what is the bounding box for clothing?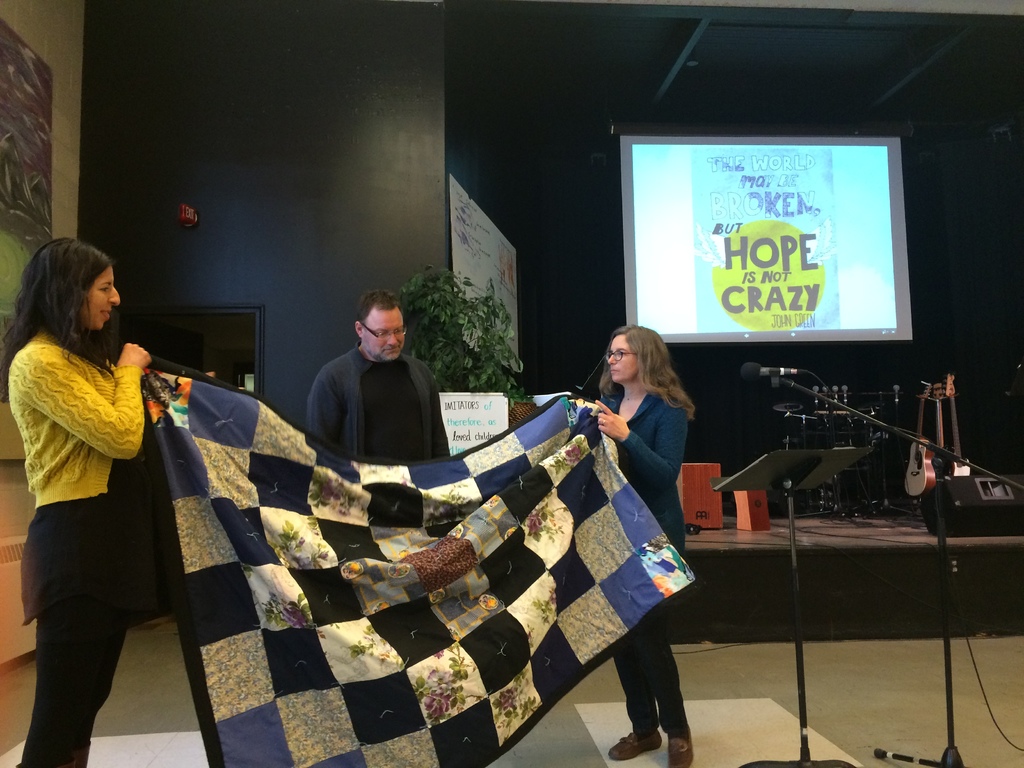
left=15, top=286, right=196, bottom=716.
